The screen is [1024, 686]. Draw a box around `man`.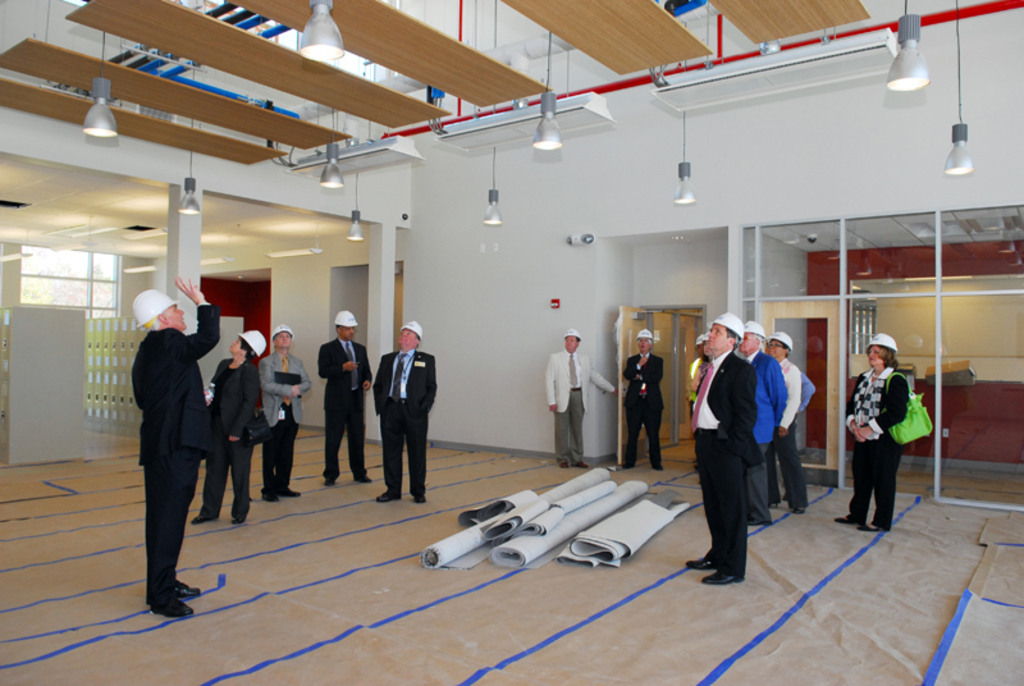
select_region(314, 310, 372, 484).
